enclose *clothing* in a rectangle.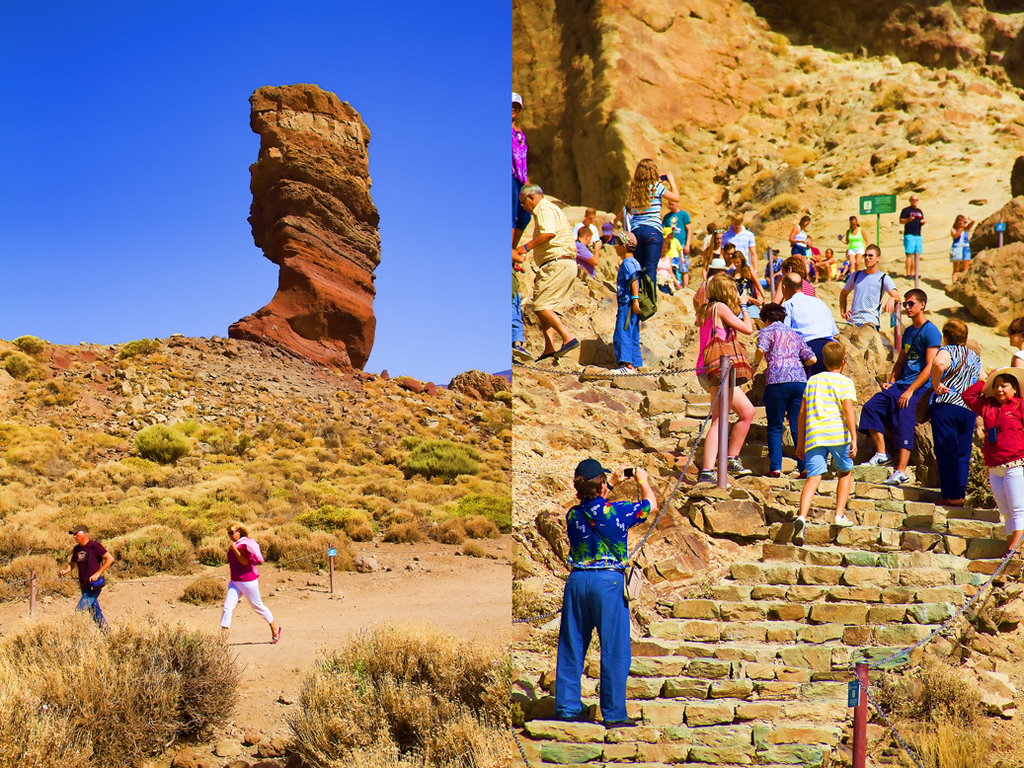
896 198 928 251.
